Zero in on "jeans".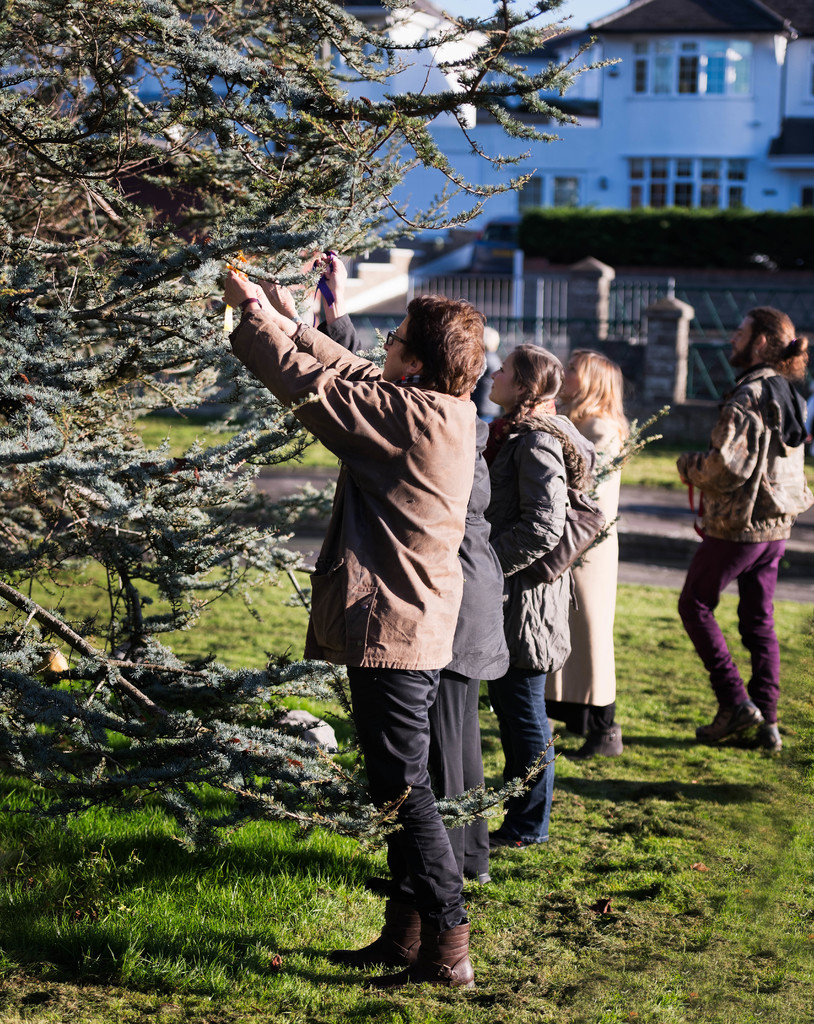
Zeroed in: Rect(667, 529, 797, 731).
